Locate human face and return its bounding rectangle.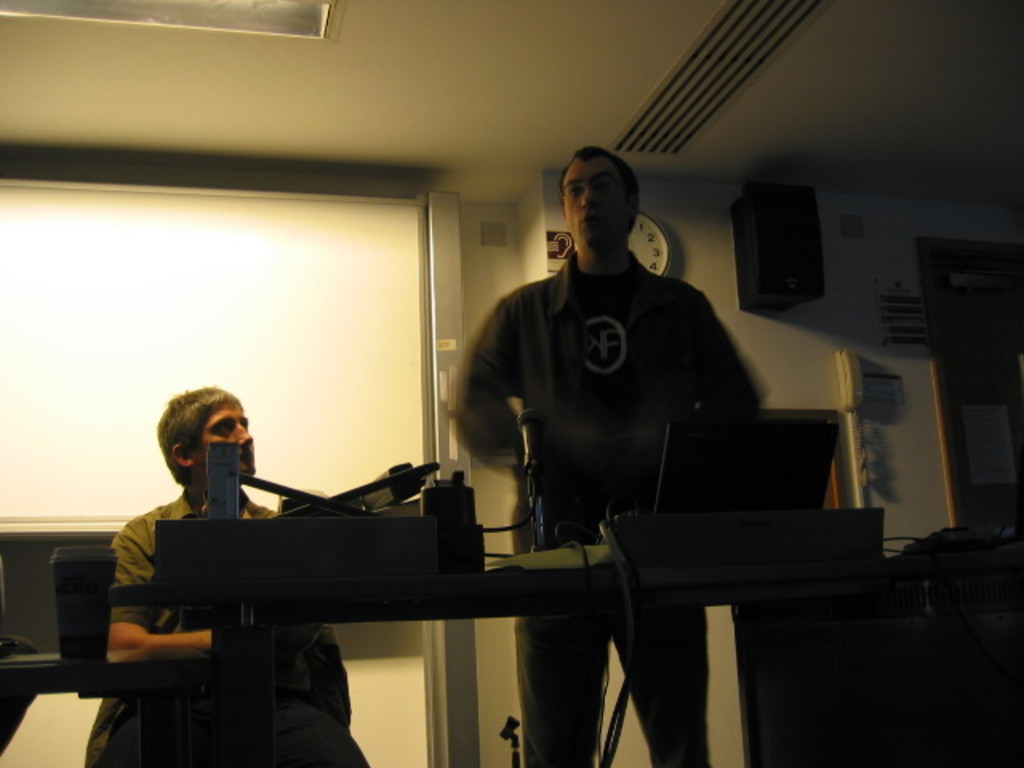
x1=565 y1=157 x2=634 y2=246.
